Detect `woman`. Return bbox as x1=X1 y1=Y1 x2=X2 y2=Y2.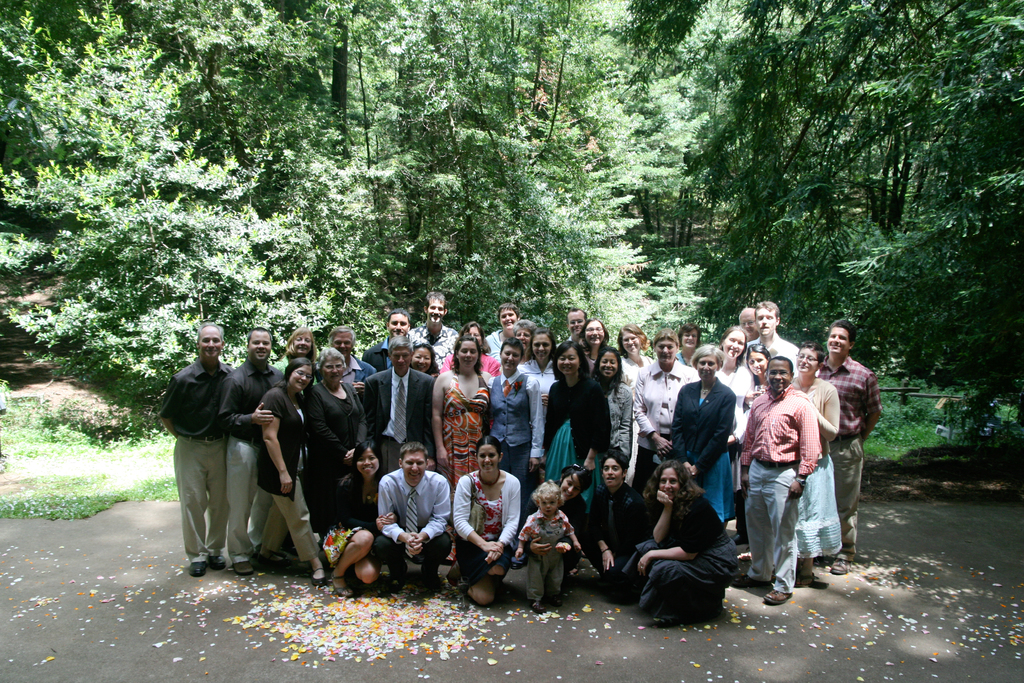
x1=431 y1=336 x2=485 y2=491.
